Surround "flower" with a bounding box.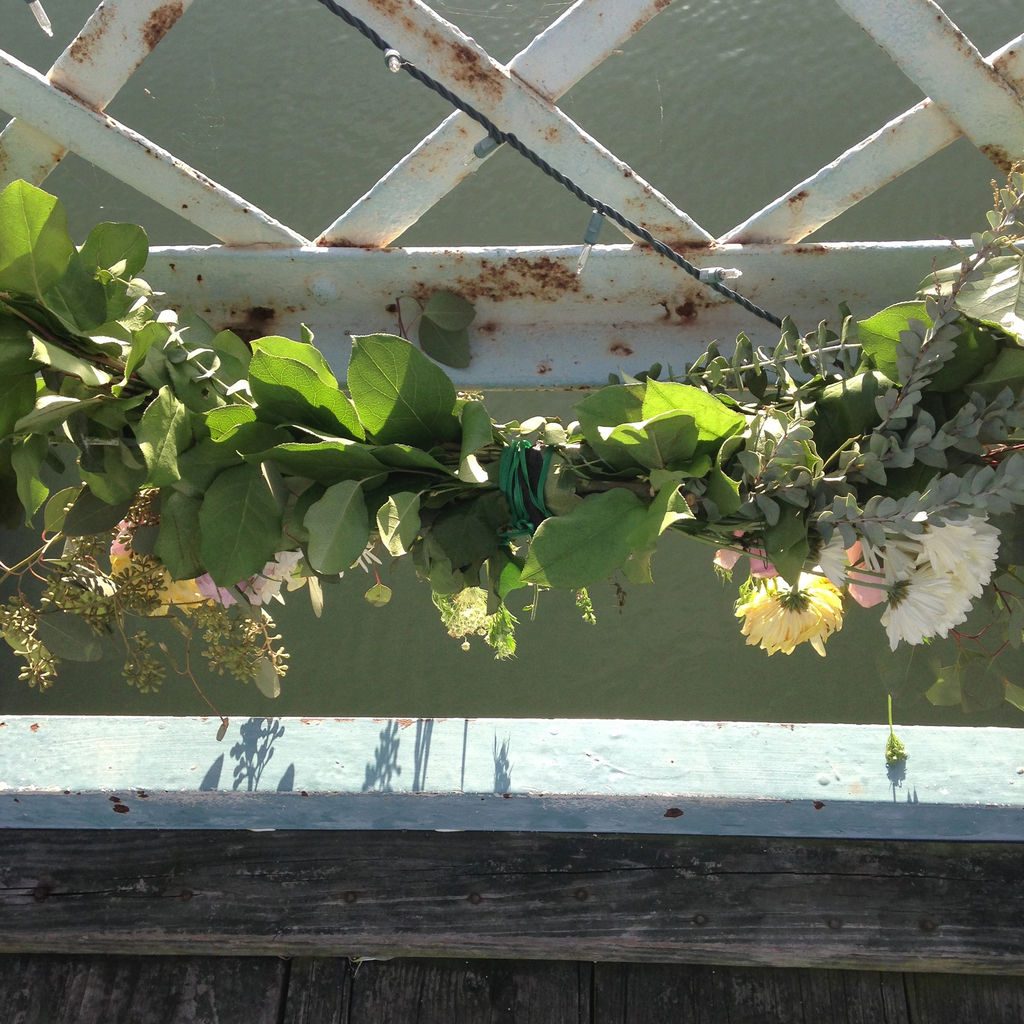
<region>729, 571, 843, 659</region>.
